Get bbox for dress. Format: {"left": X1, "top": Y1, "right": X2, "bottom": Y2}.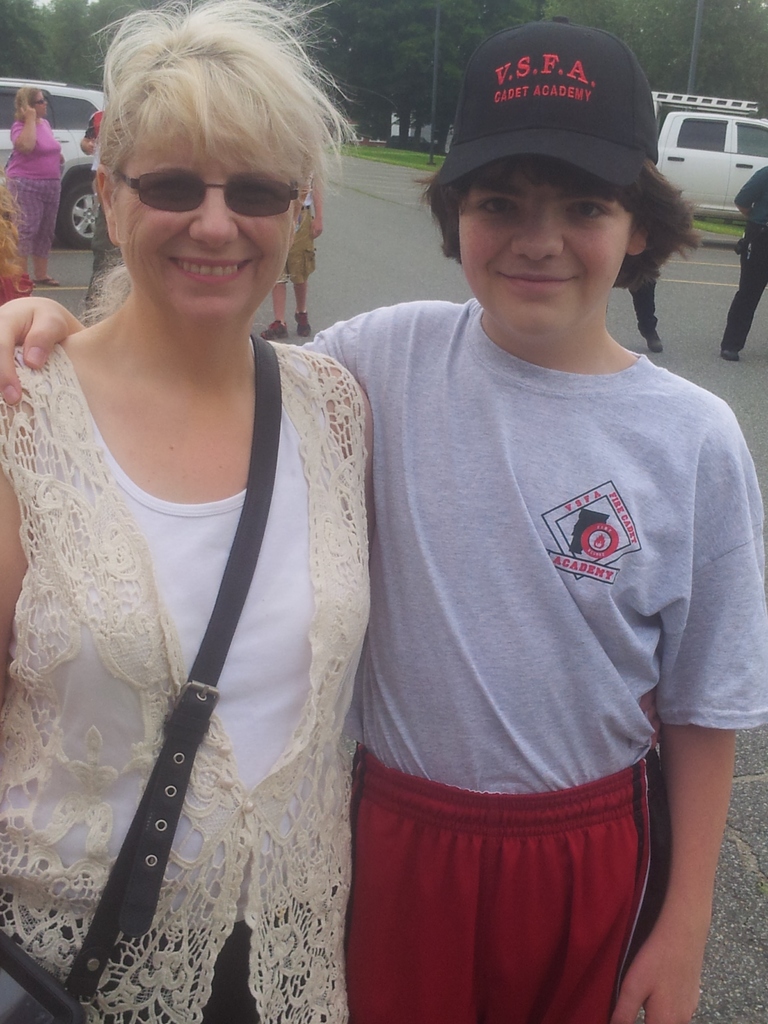
{"left": 76, "top": 143, "right": 577, "bottom": 989}.
